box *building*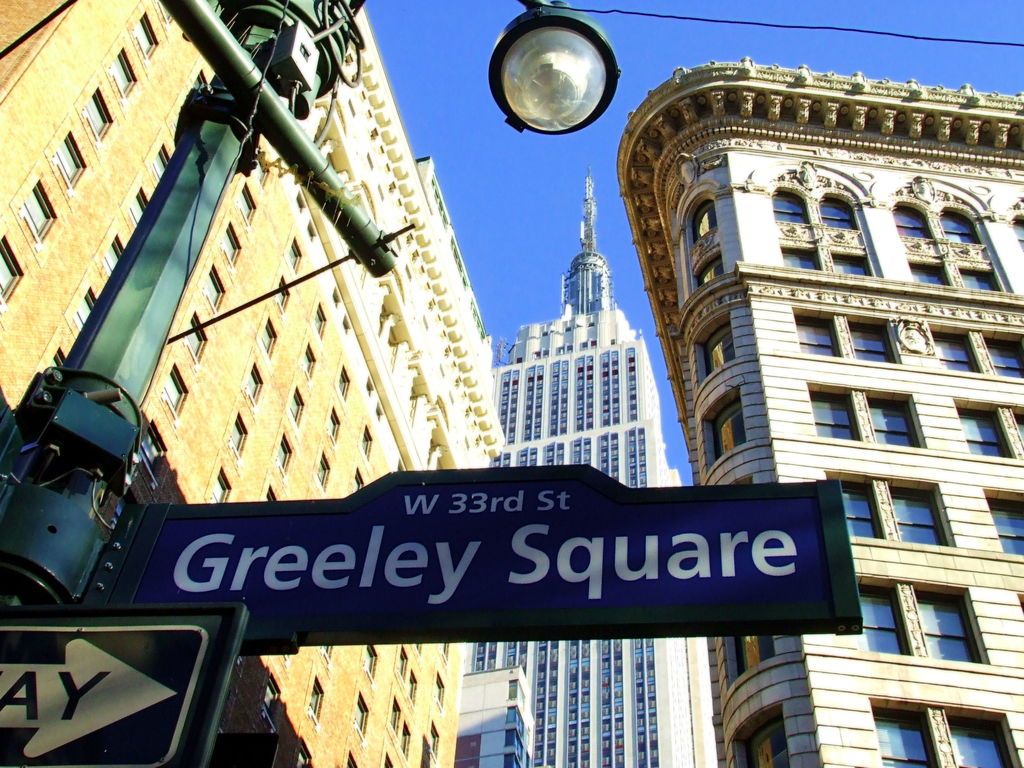
box=[455, 250, 701, 767]
